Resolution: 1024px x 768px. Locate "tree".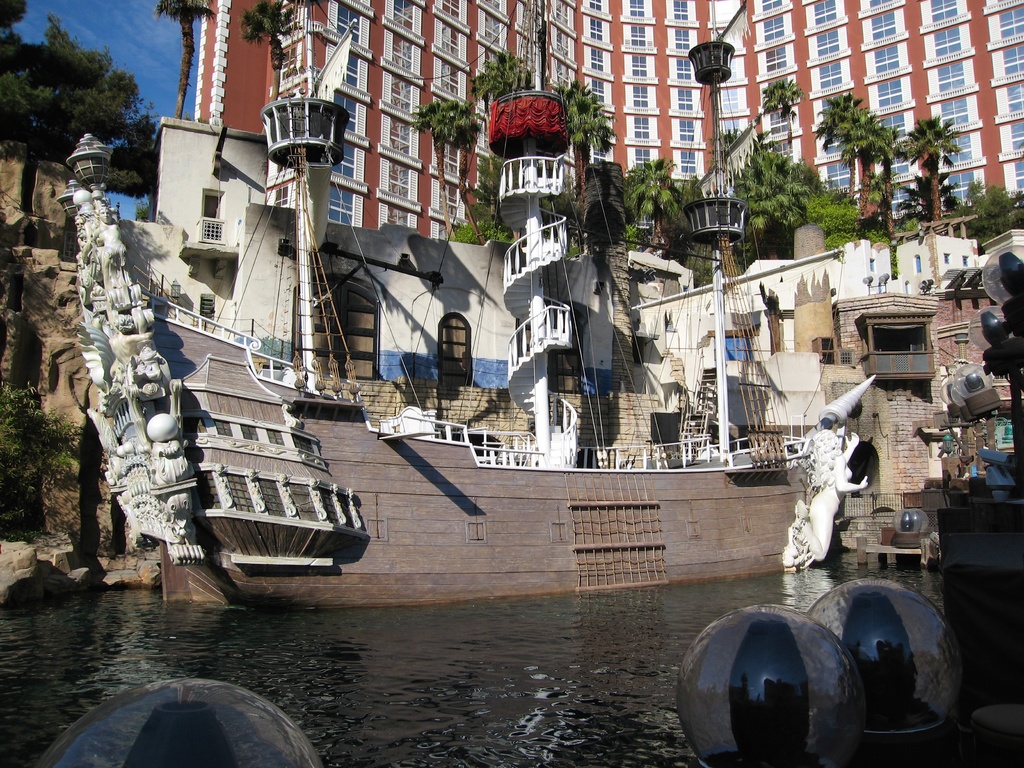
[728,143,856,269].
